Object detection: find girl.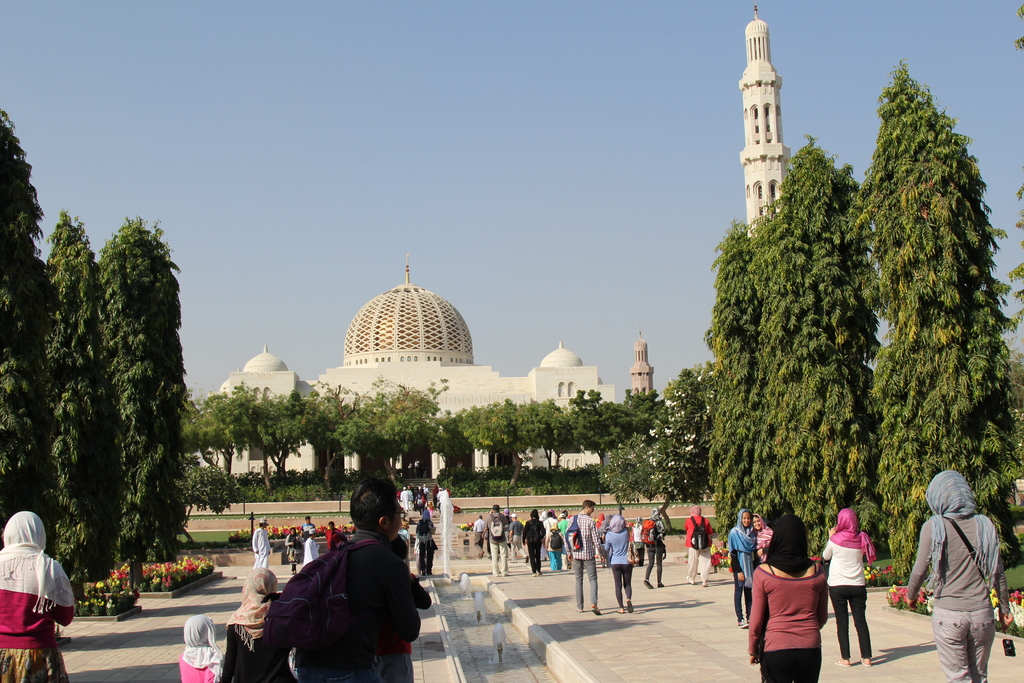
{"left": 728, "top": 507, "right": 756, "bottom": 627}.
